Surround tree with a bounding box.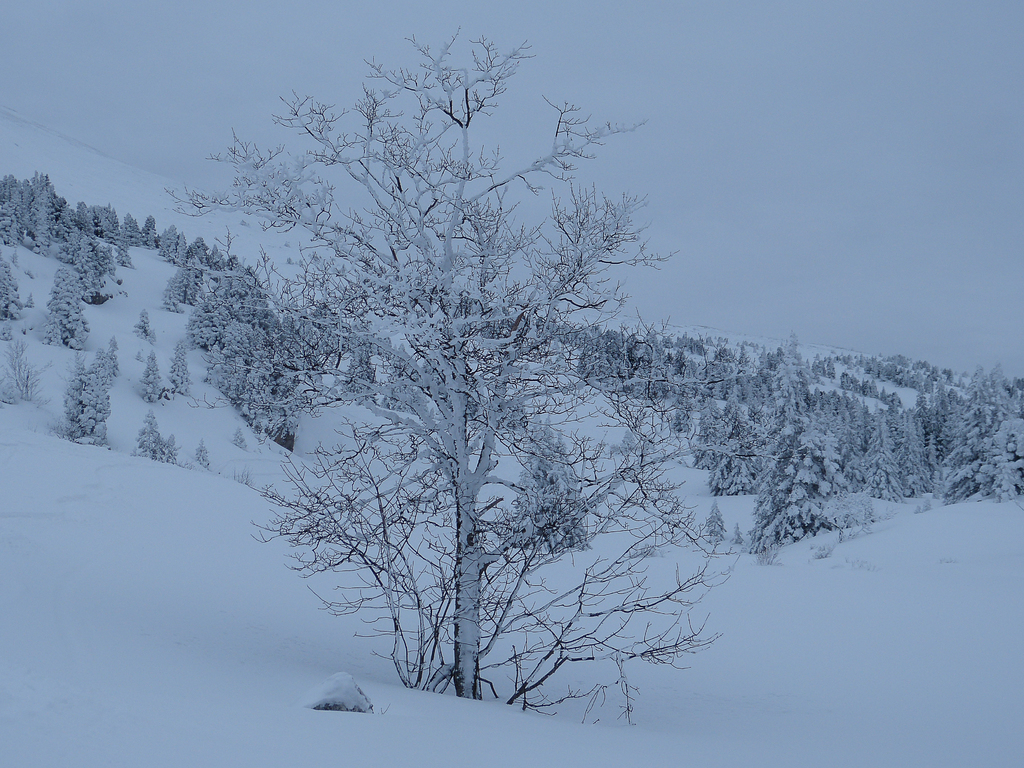
623,344,682,397.
